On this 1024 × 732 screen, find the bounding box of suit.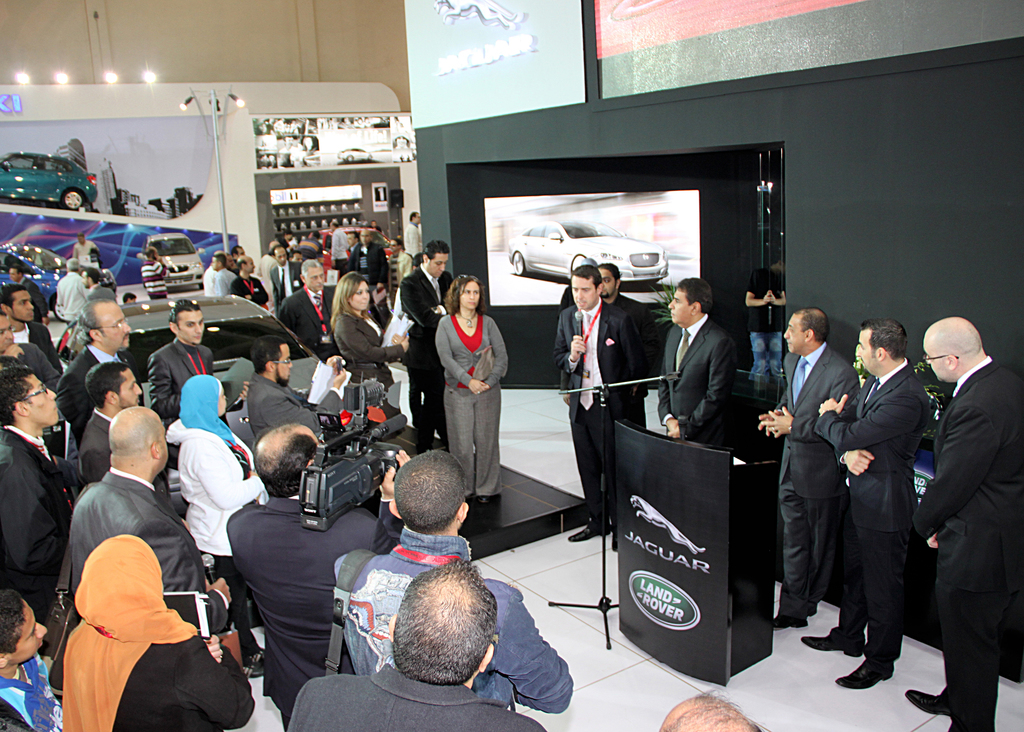
Bounding box: 275/259/308/287.
